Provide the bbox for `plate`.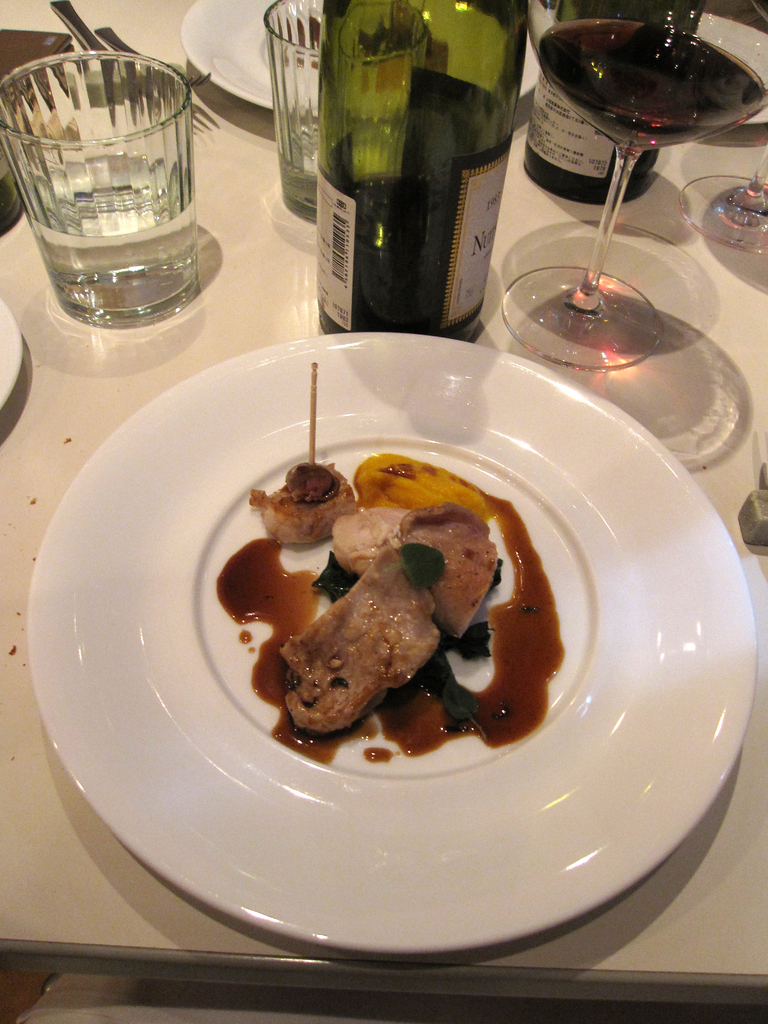
678 3 767 132.
